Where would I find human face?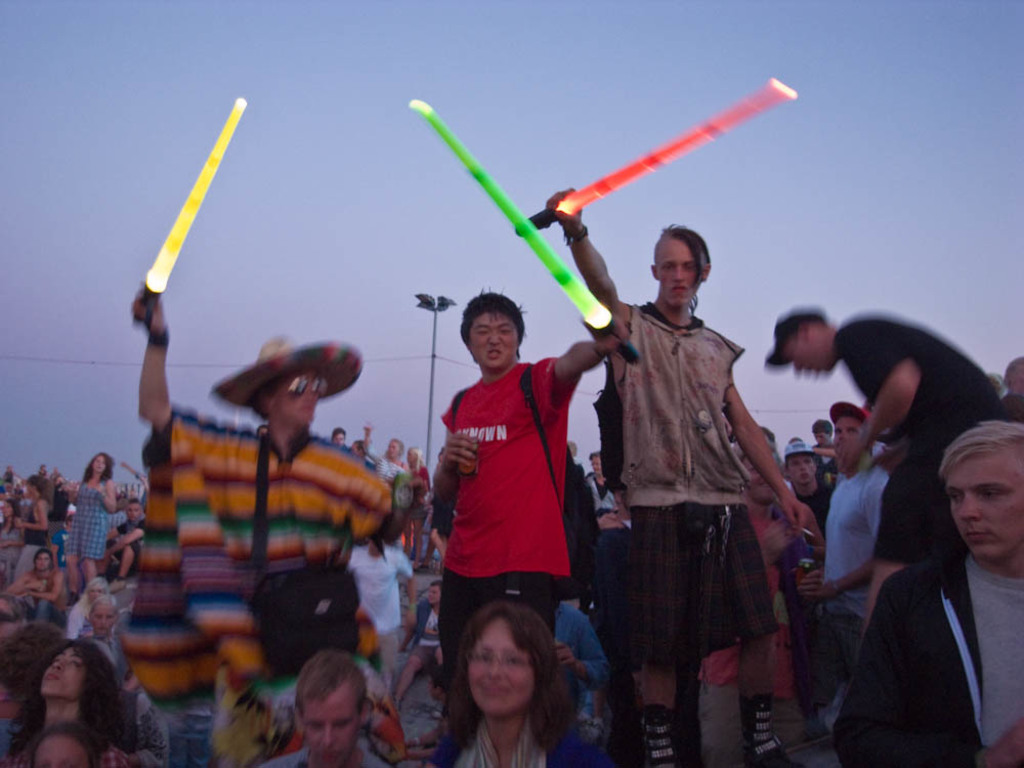
At 786, 456, 815, 490.
